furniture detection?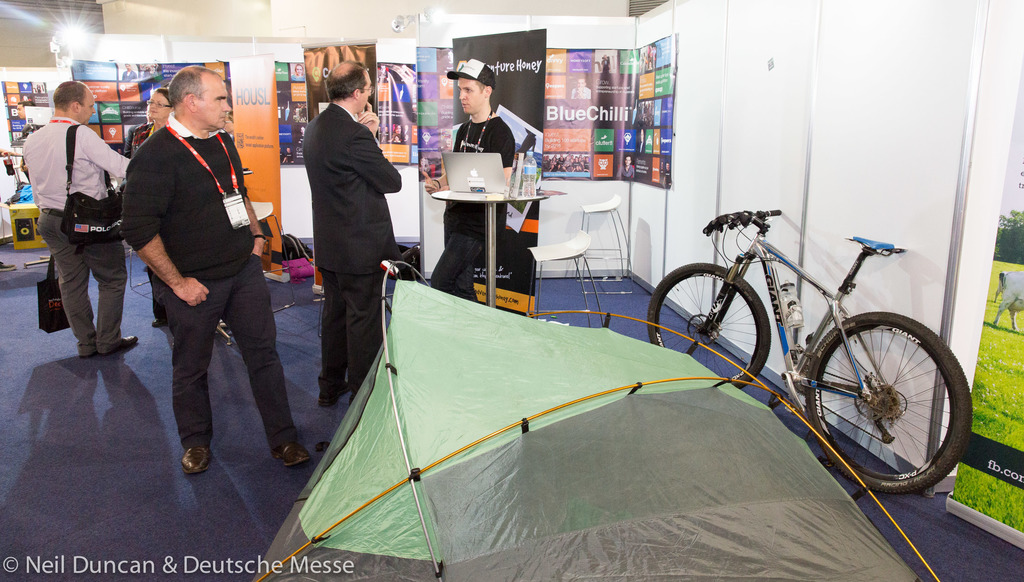
bbox=(430, 188, 550, 307)
